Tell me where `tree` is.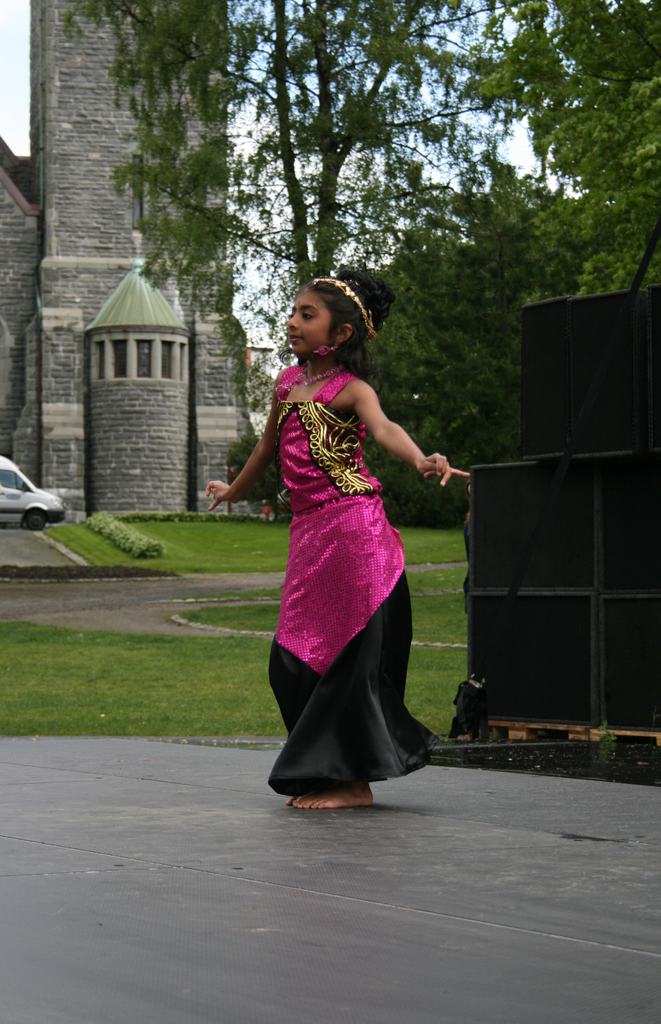
`tree` is at 65/4/660/527.
